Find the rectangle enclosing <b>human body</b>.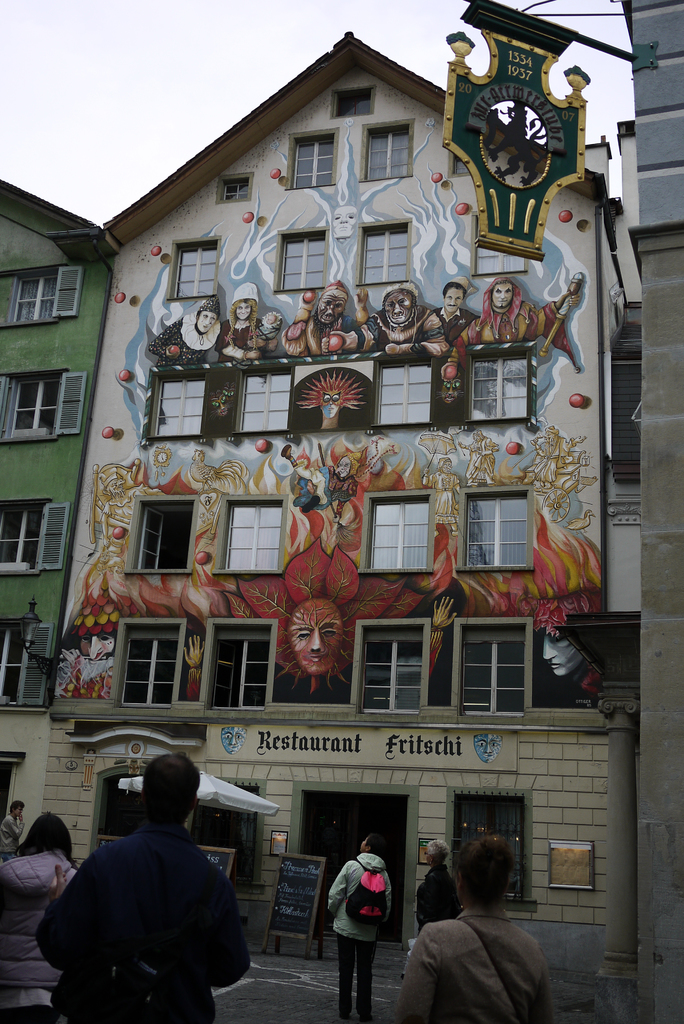
bbox=[324, 849, 408, 1023].
